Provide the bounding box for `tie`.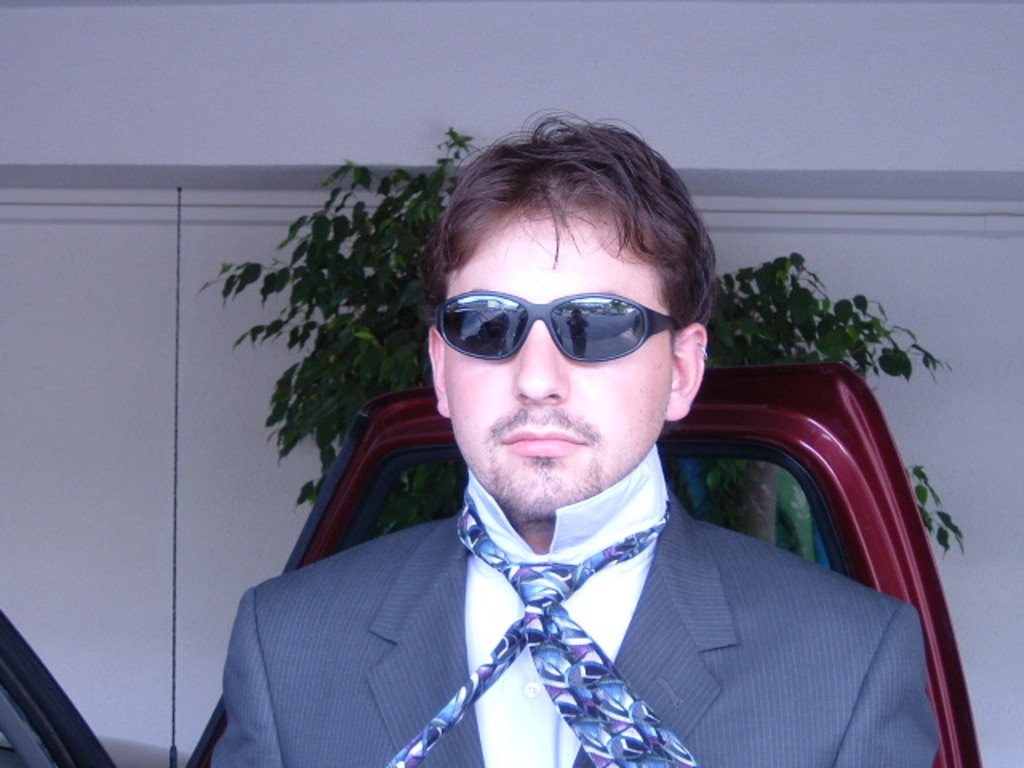
(x1=382, y1=494, x2=704, y2=766).
